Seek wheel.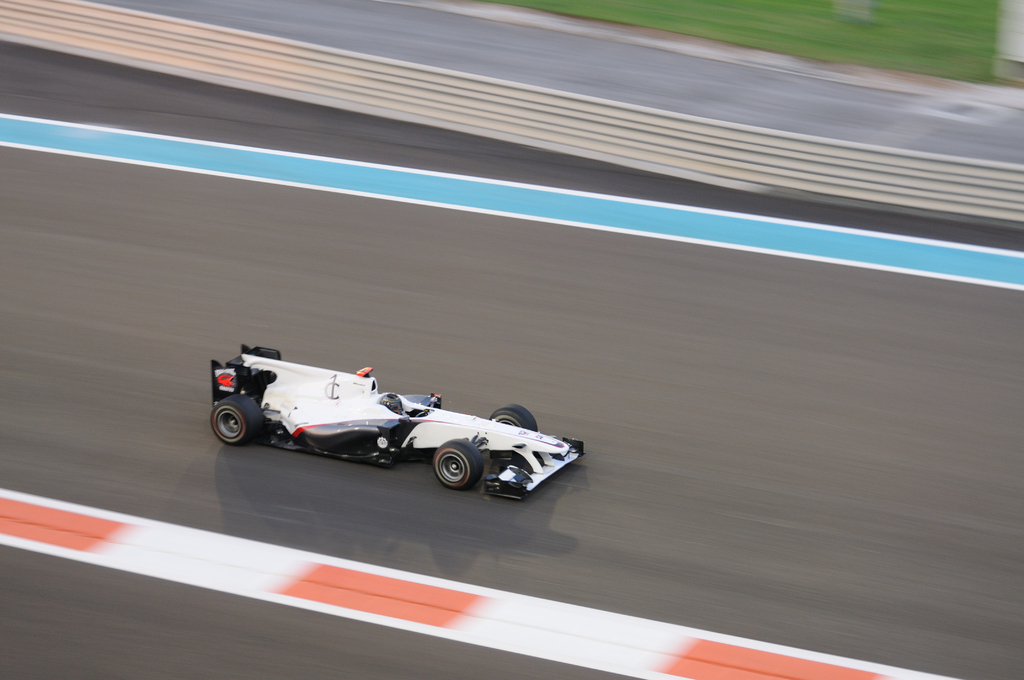
x1=492, y1=403, x2=538, y2=431.
